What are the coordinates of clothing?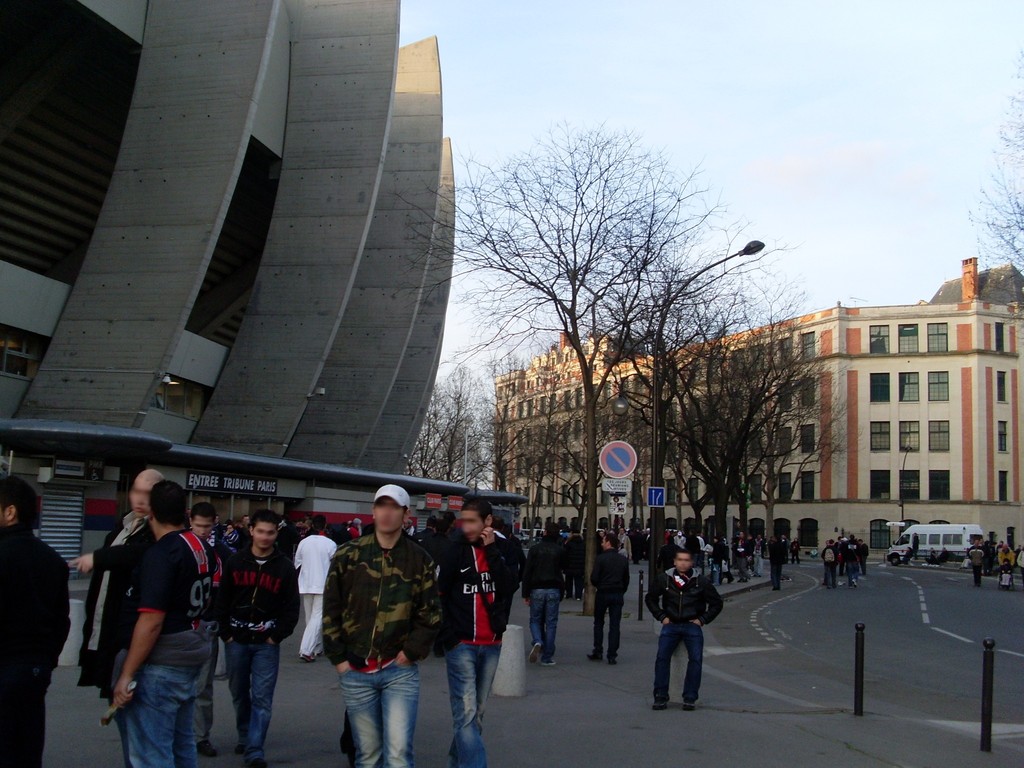
321/535/440/767.
